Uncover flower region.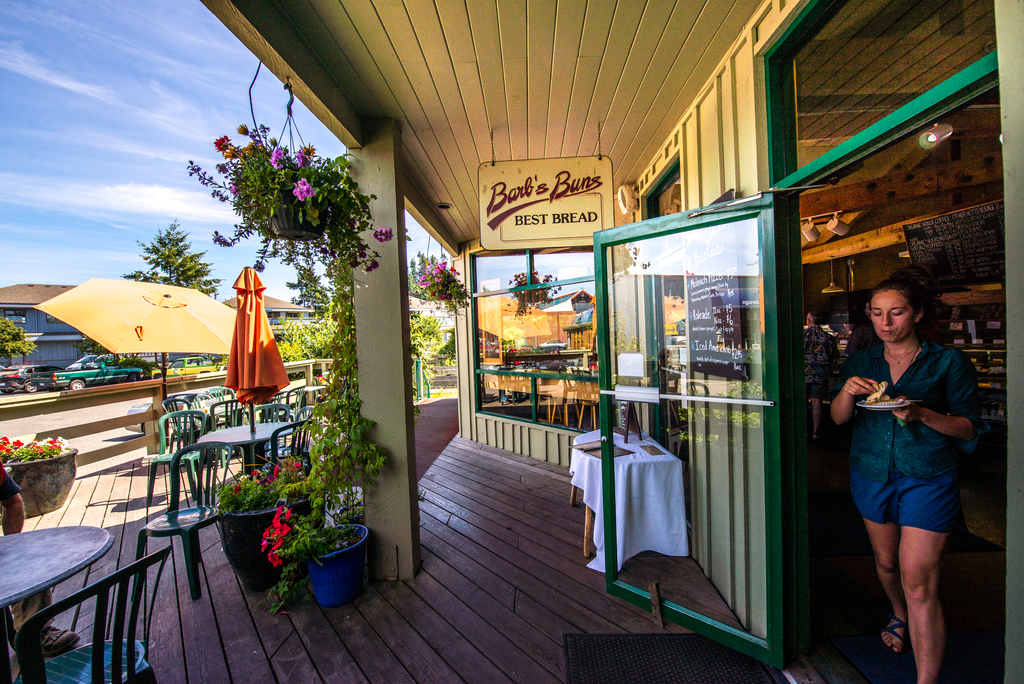
Uncovered: 295:145:308:167.
